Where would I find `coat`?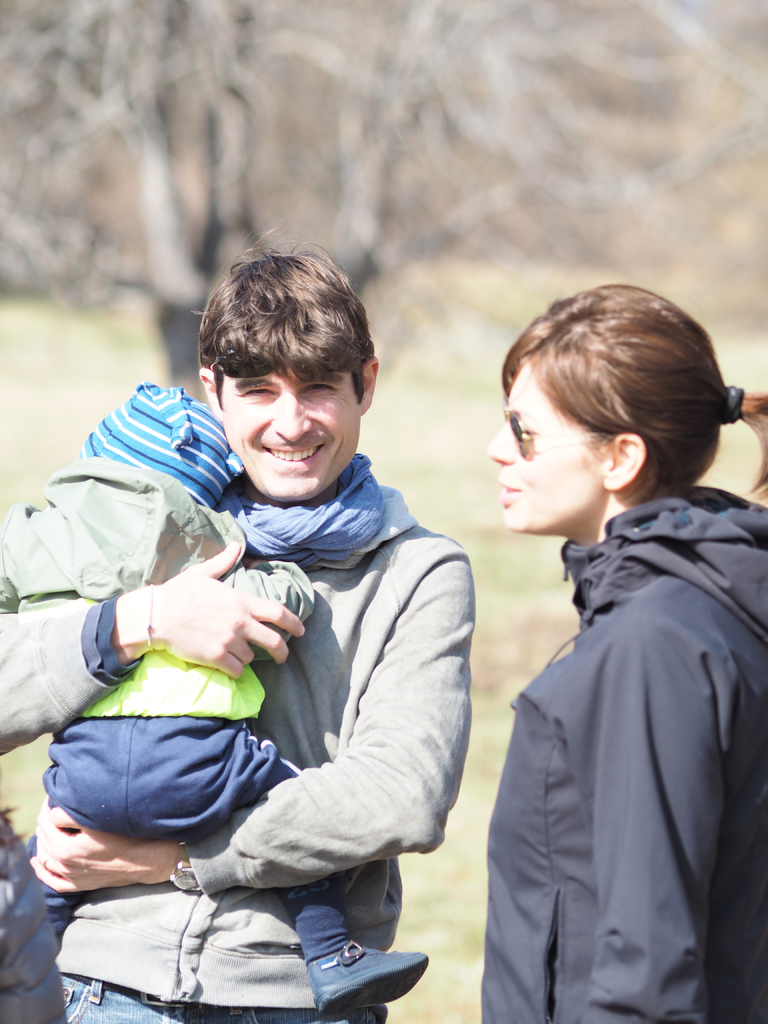
At select_region(0, 481, 474, 1014).
